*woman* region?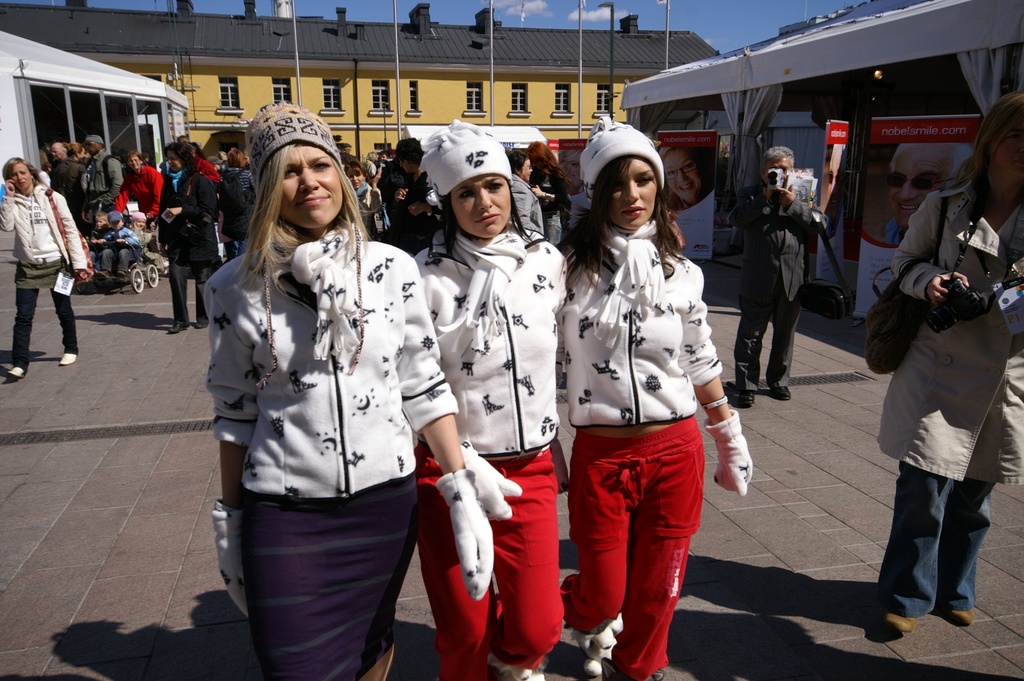
left=523, top=138, right=572, bottom=255
